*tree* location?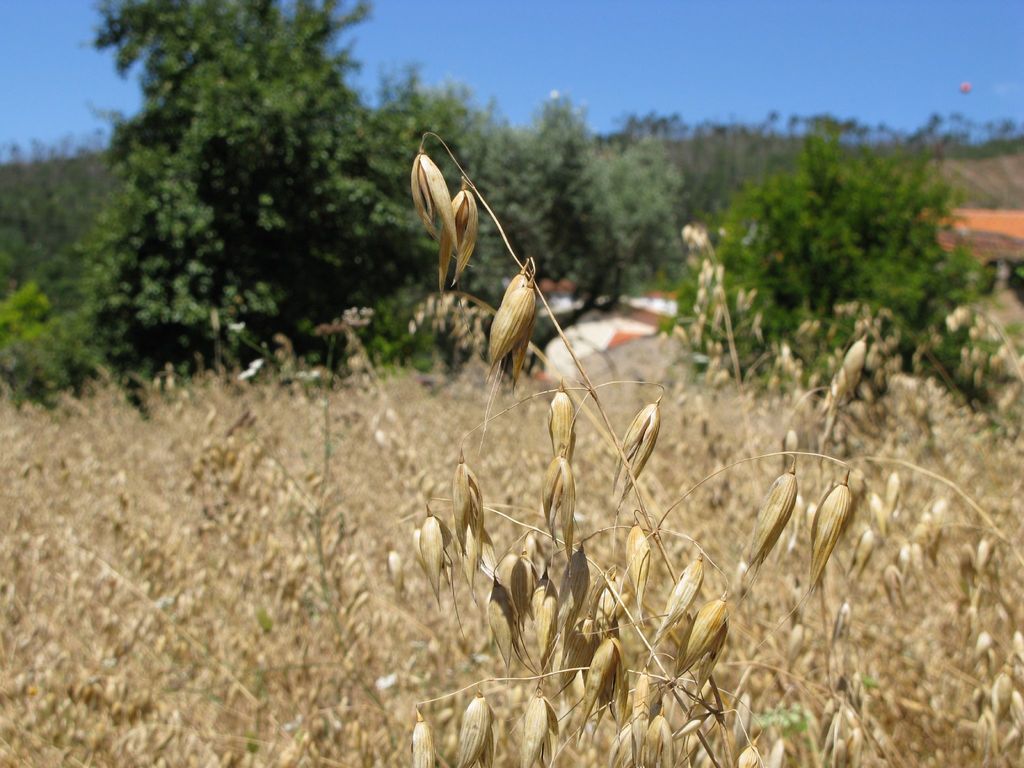
l=502, t=70, r=612, b=305
